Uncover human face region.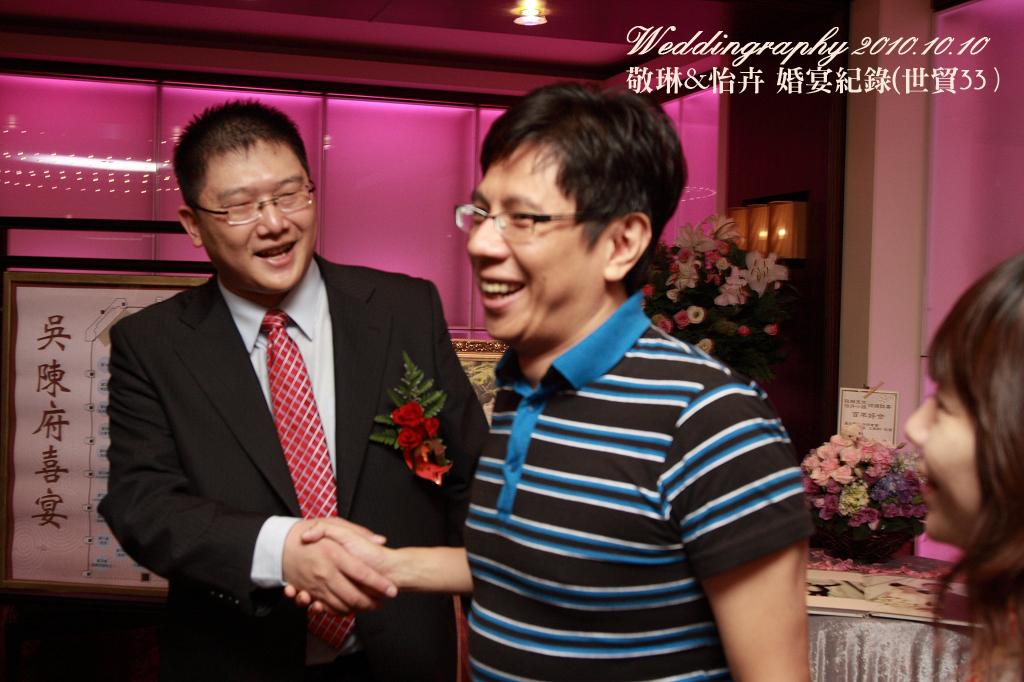
Uncovered: l=468, t=135, r=600, b=348.
